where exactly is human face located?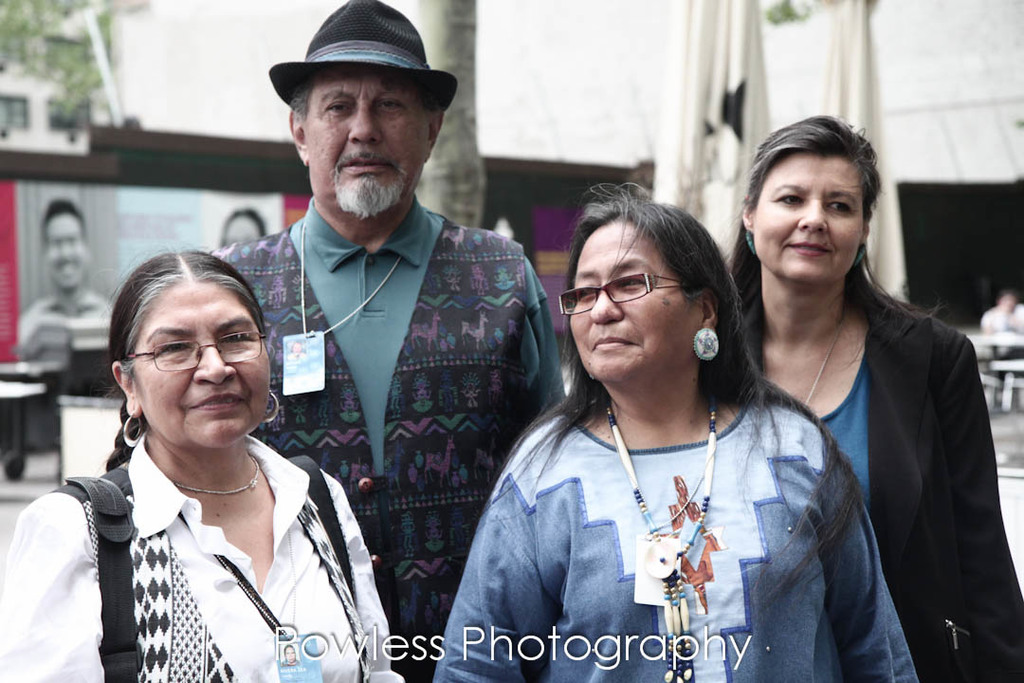
Its bounding box is (x1=131, y1=281, x2=267, y2=449).
